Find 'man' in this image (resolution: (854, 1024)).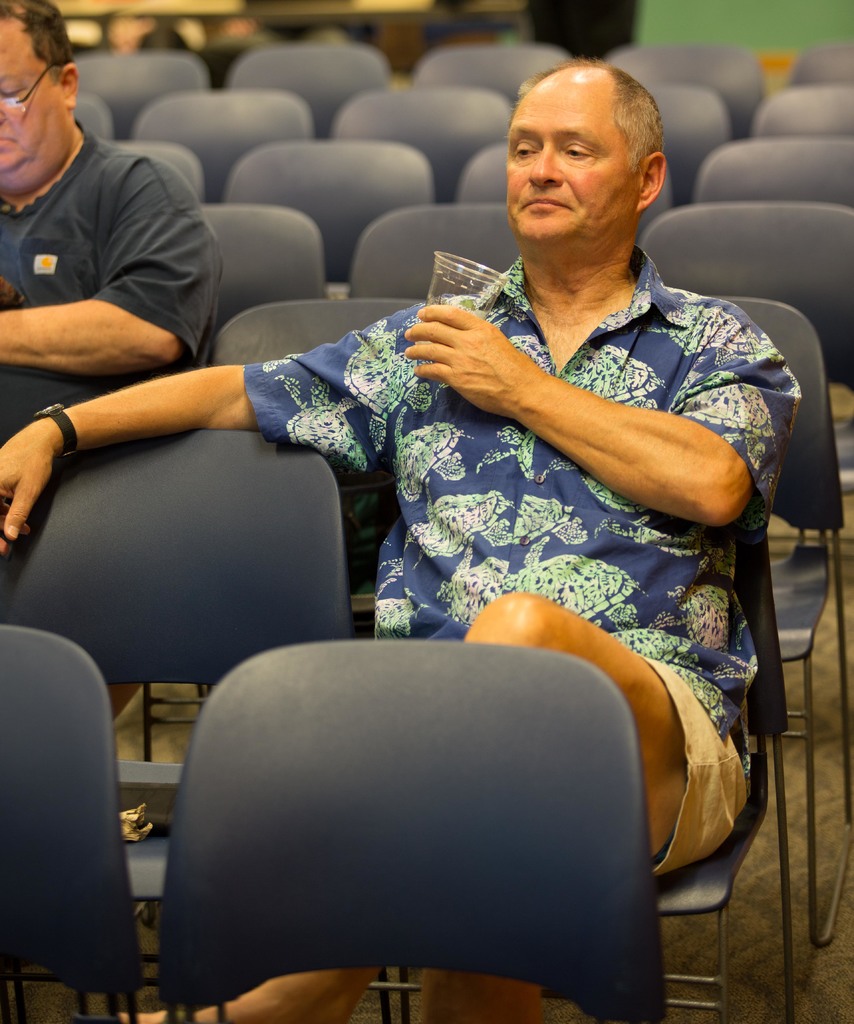
(0, 0, 226, 381).
